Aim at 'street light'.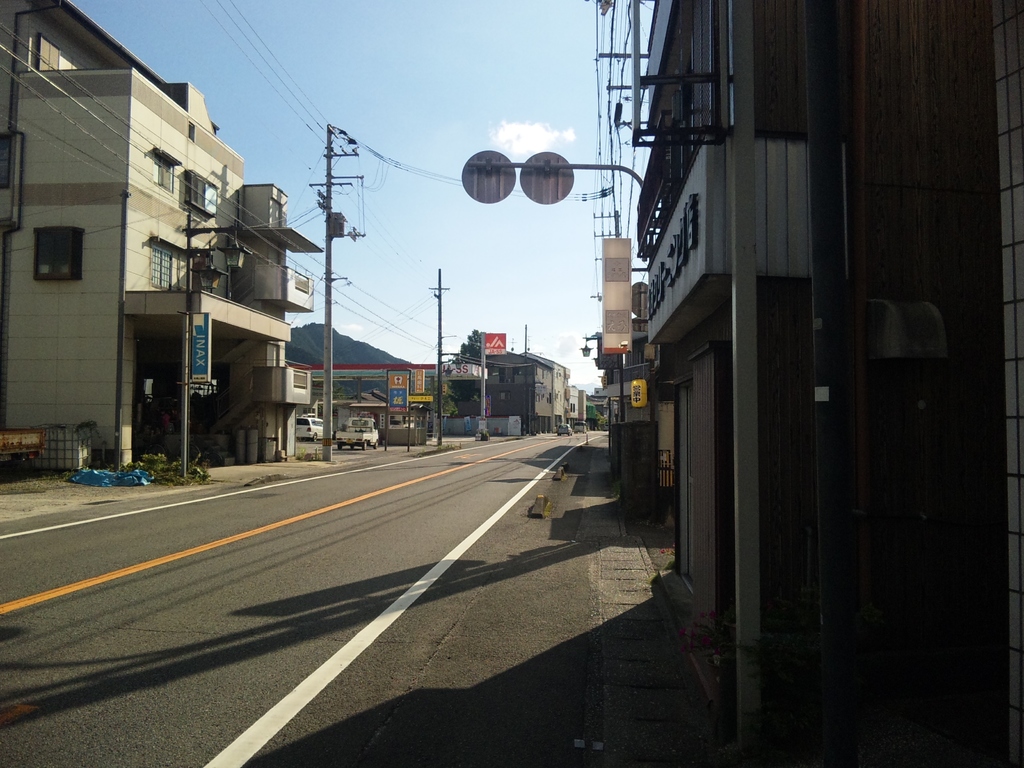
Aimed at bbox=[579, 332, 626, 417].
